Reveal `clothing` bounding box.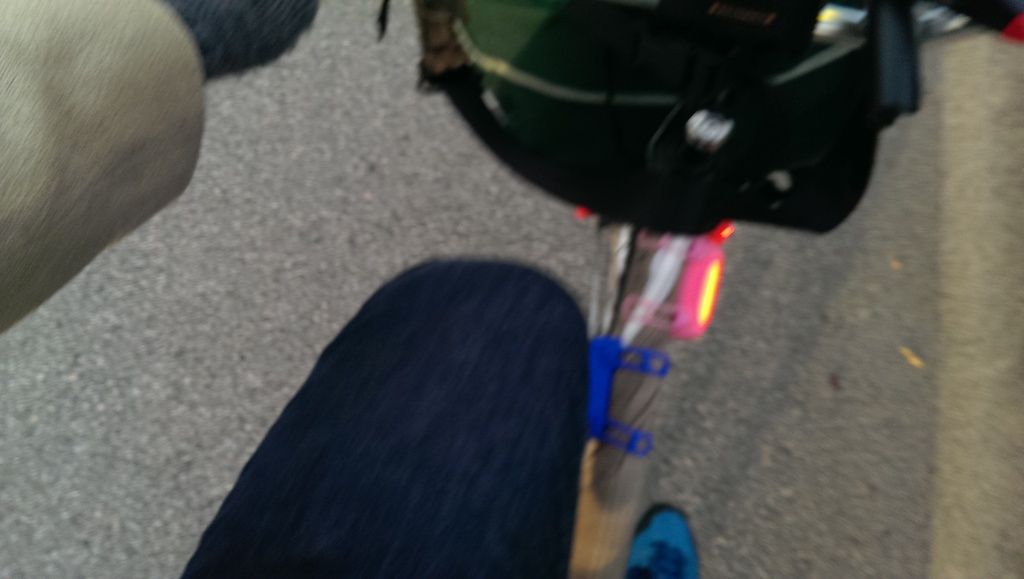
Revealed: left=154, top=0, right=323, bottom=79.
